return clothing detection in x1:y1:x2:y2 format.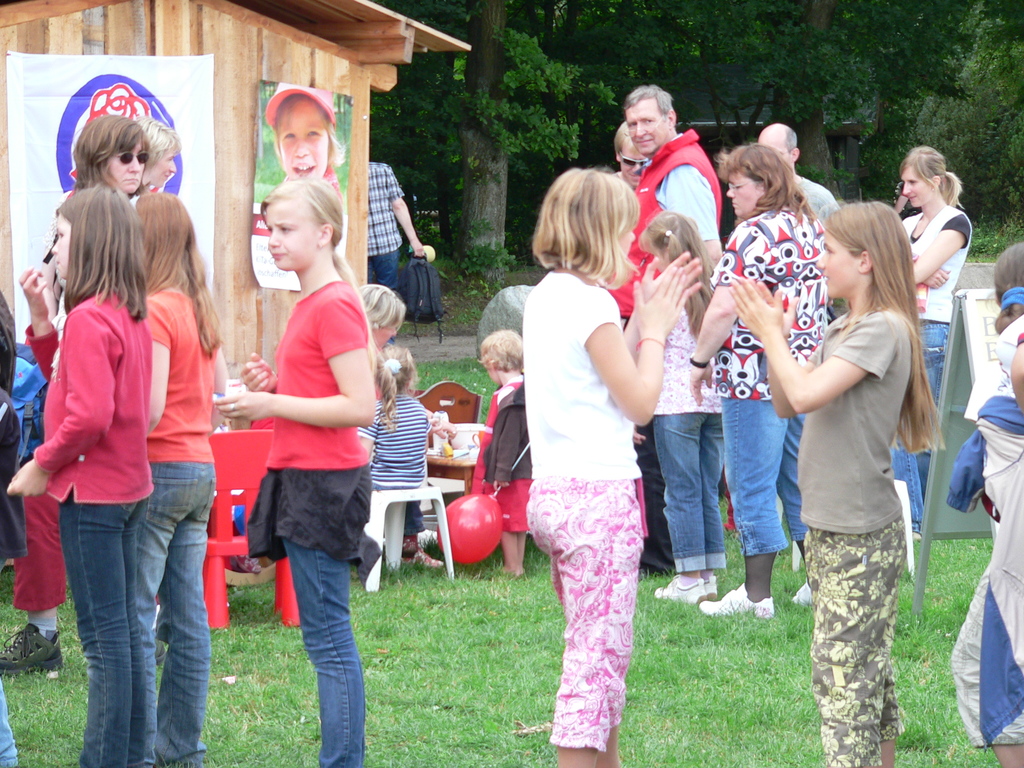
140:279:218:765.
